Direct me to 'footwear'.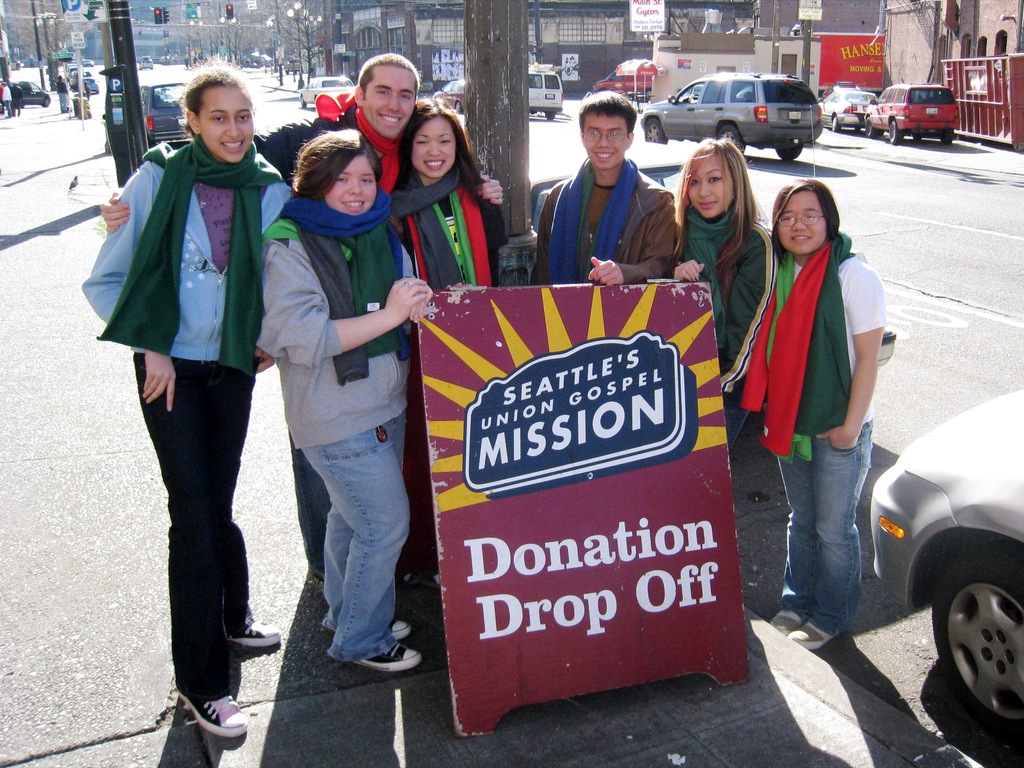
Direction: (x1=780, y1=612, x2=840, y2=655).
